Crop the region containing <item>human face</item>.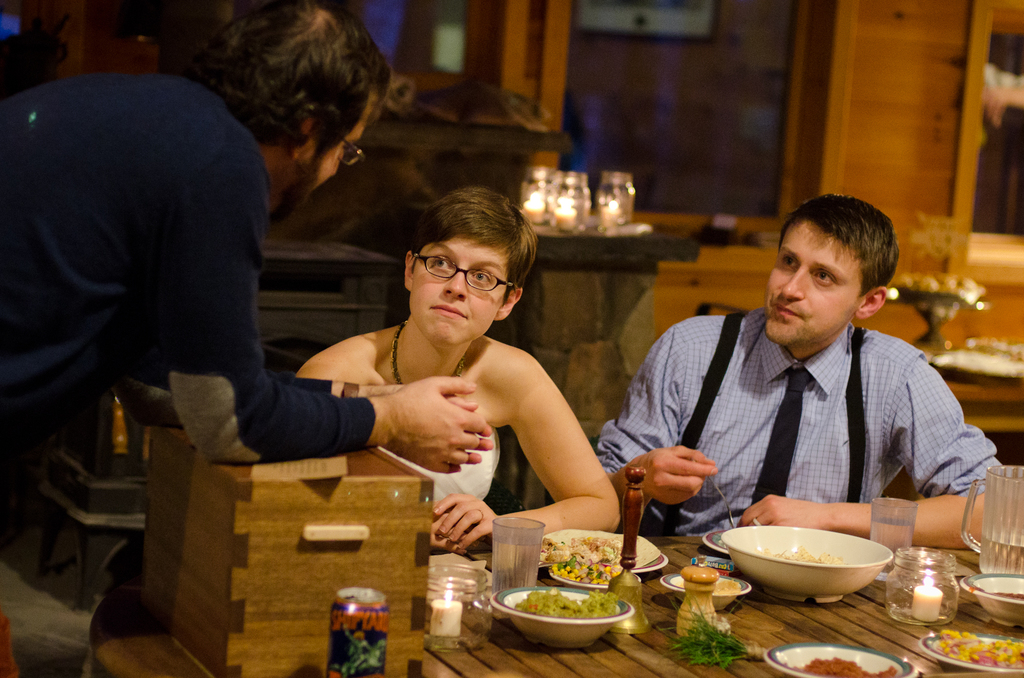
Crop region: rect(765, 221, 854, 349).
